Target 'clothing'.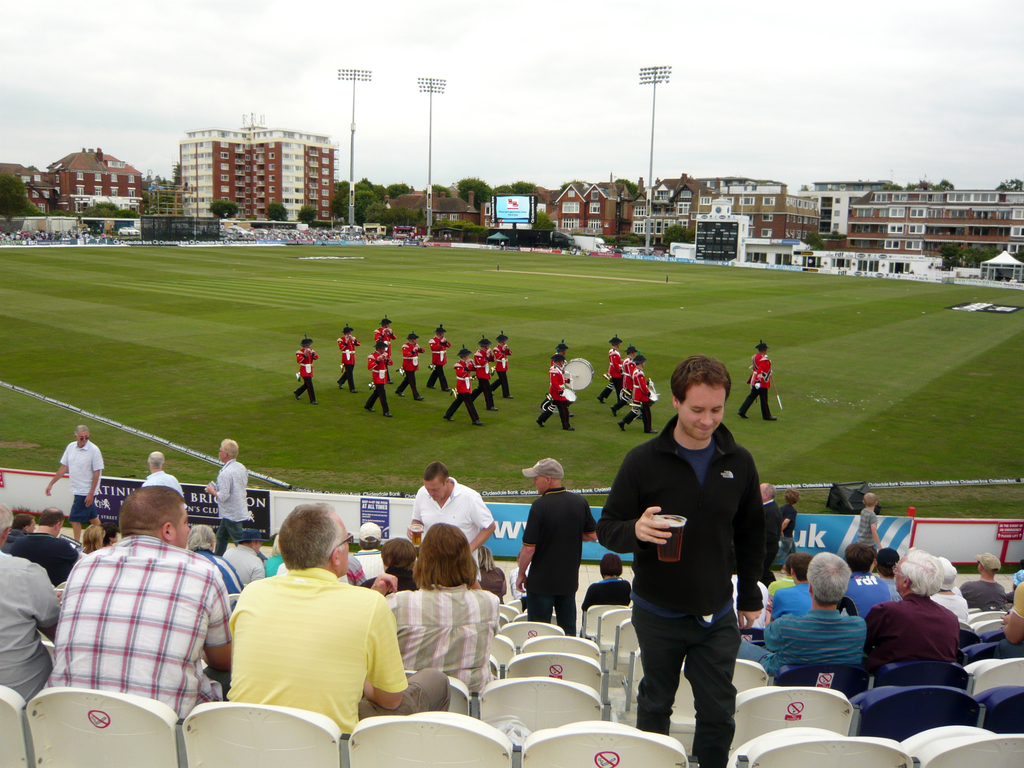
Target region: (left=337, top=555, right=369, bottom=588).
